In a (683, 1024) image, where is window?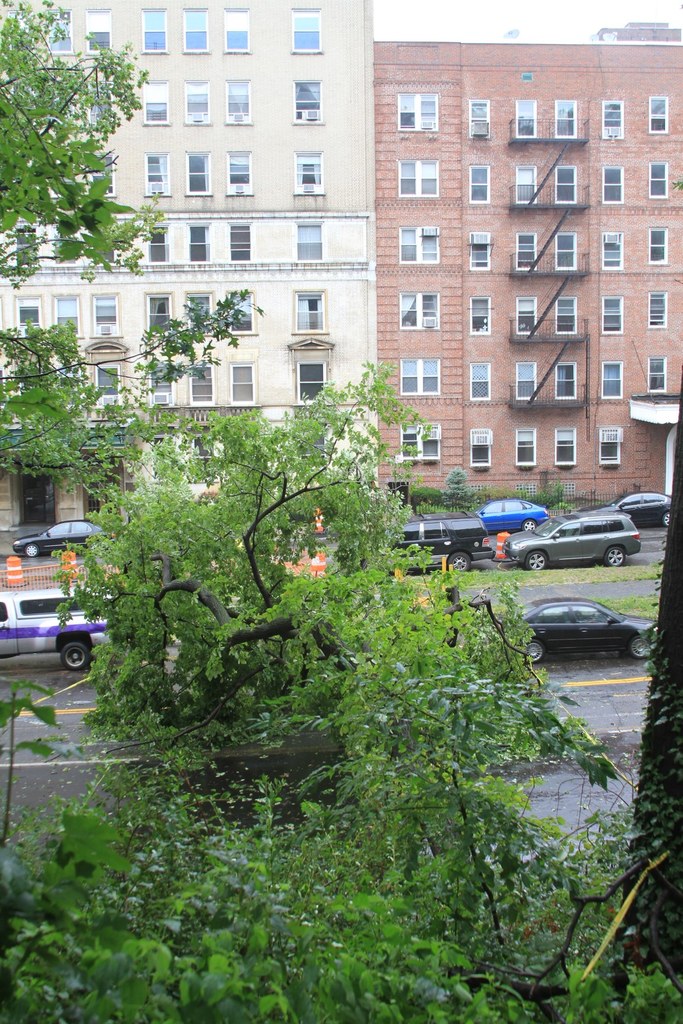
left=647, top=97, right=666, bottom=135.
